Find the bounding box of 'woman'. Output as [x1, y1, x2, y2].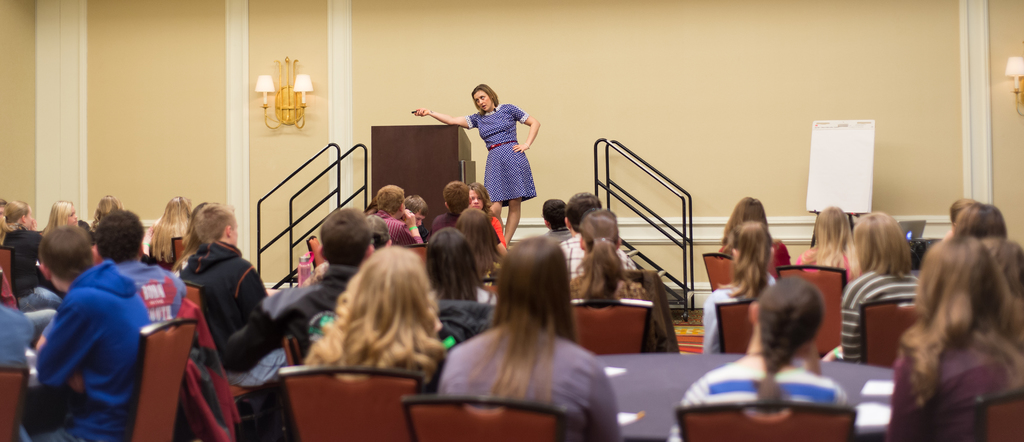
[140, 192, 194, 276].
